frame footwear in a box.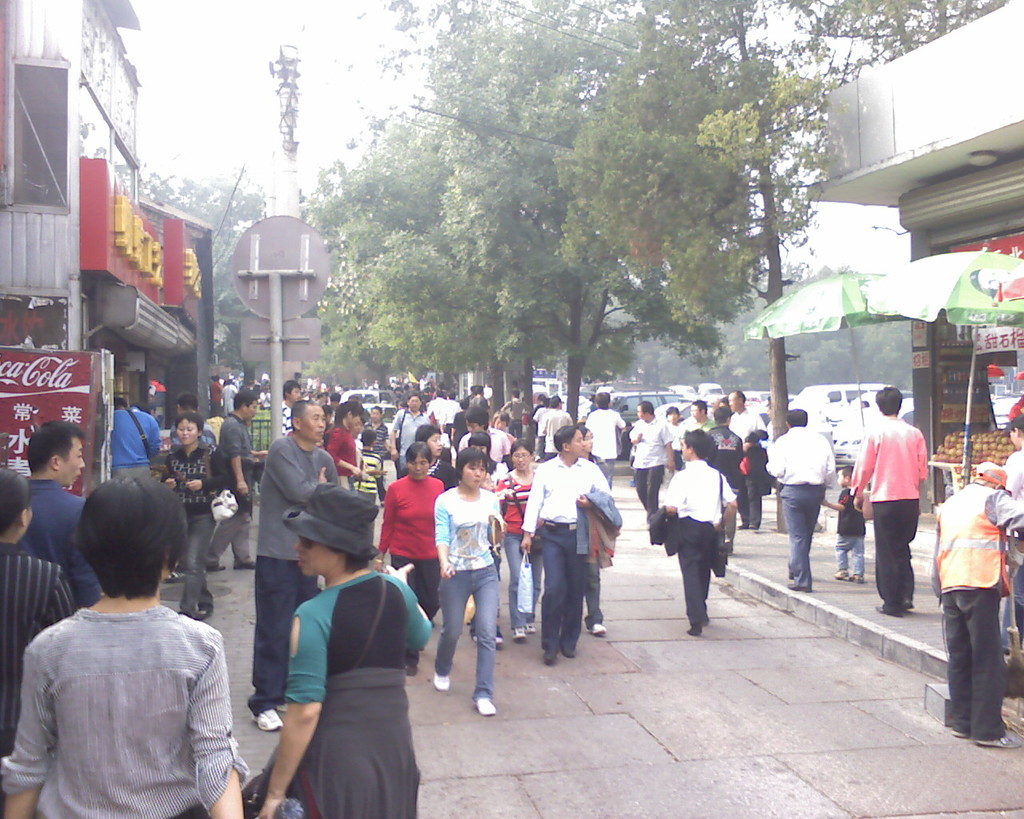
544,648,555,665.
